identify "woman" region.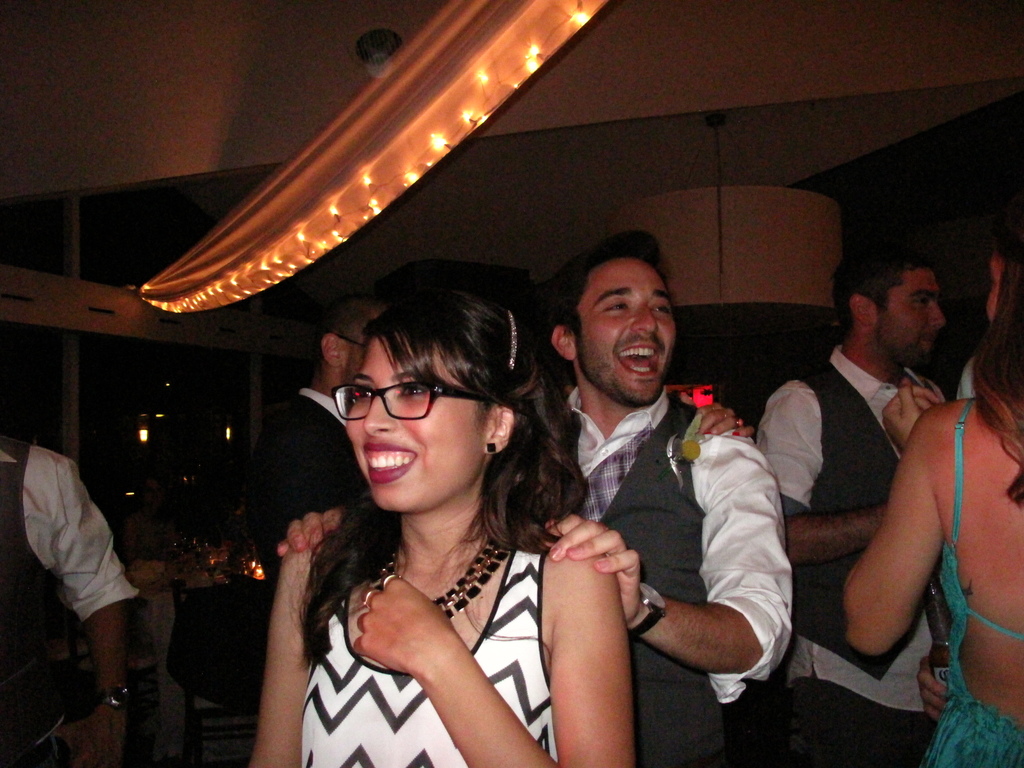
Region: [844,213,1023,767].
